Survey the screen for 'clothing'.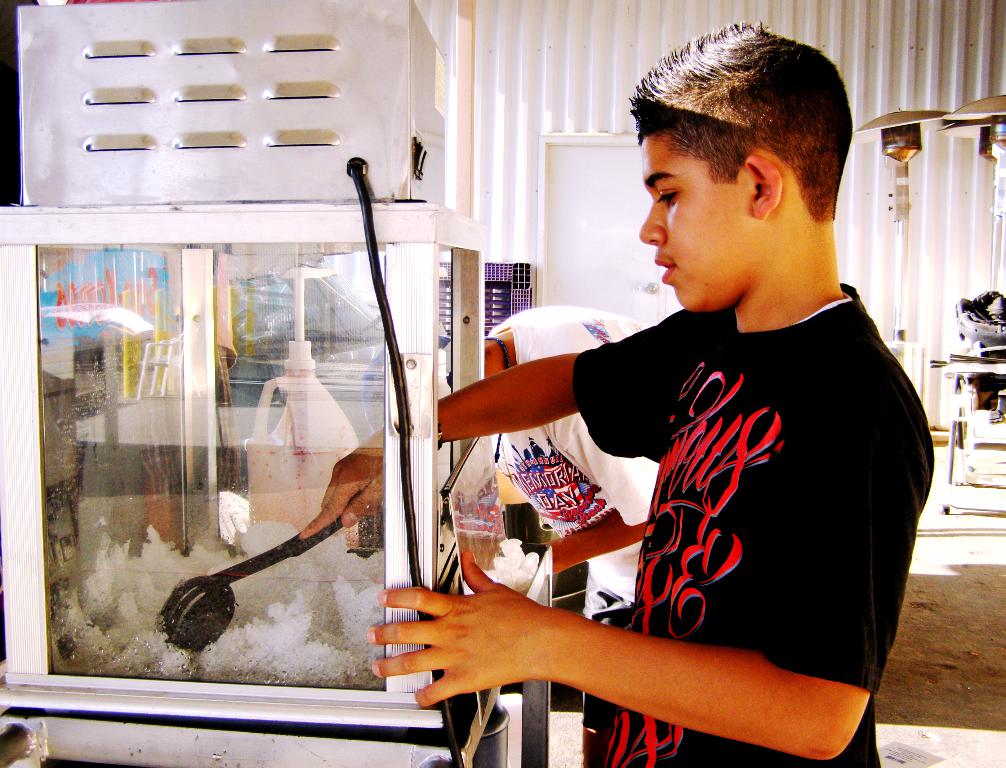
Survey found: bbox=[550, 272, 915, 725].
